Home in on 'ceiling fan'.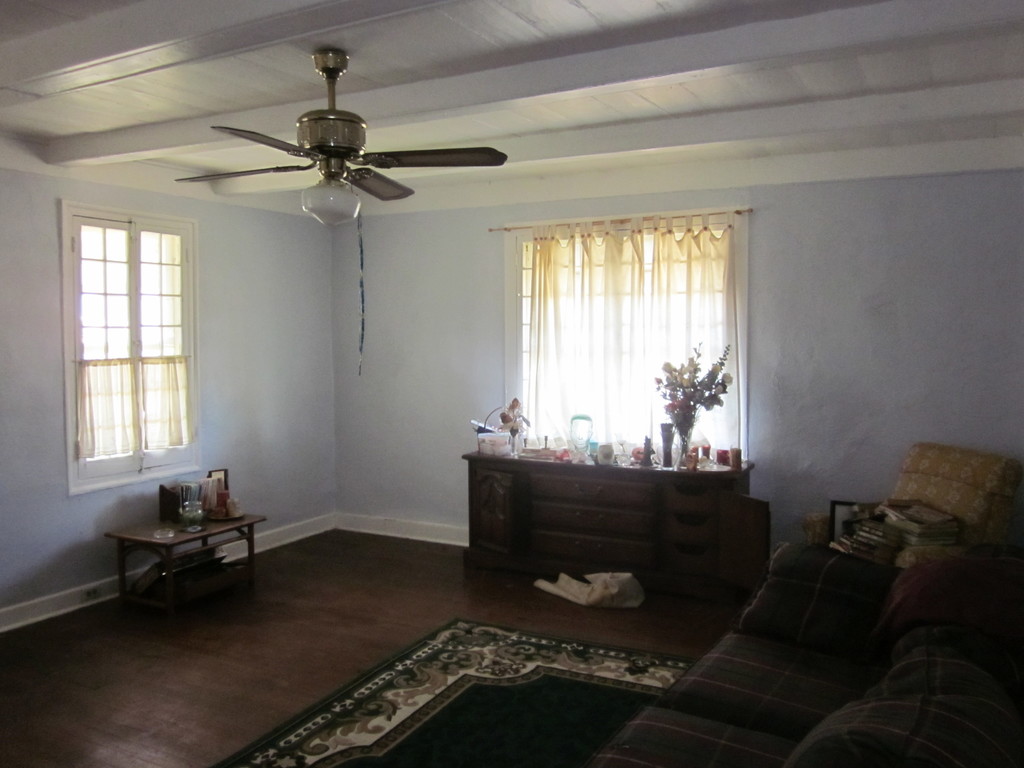
Homed in at rect(174, 51, 508, 231).
